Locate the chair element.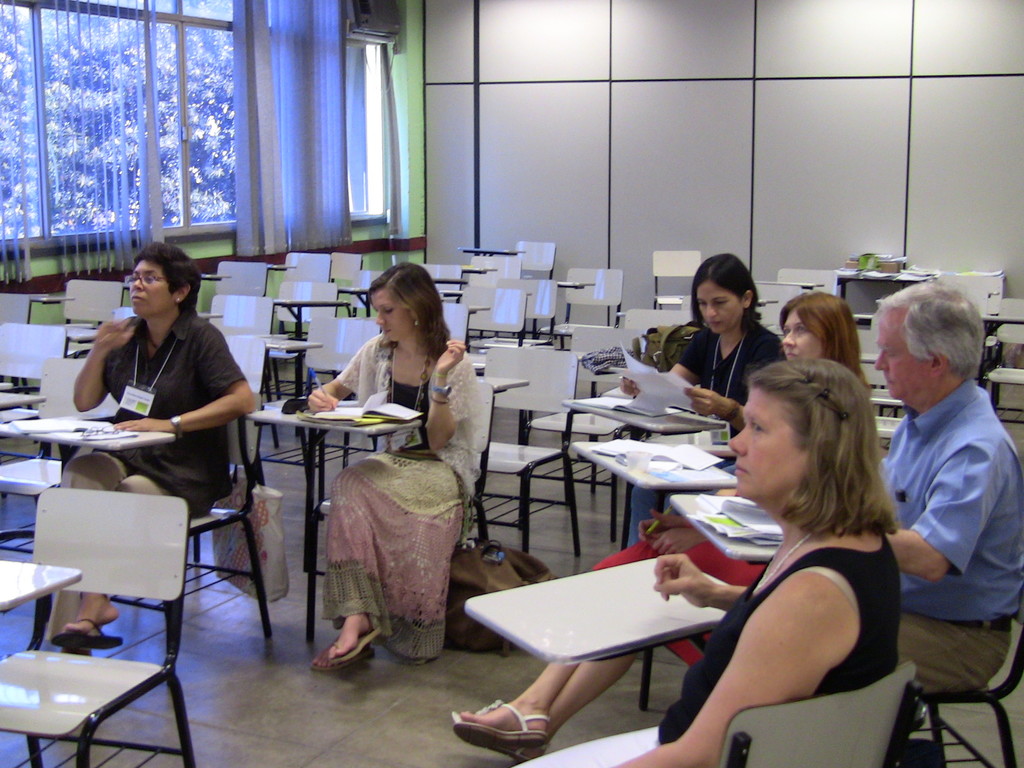
Element bbox: locate(211, 392, 263, 531).
